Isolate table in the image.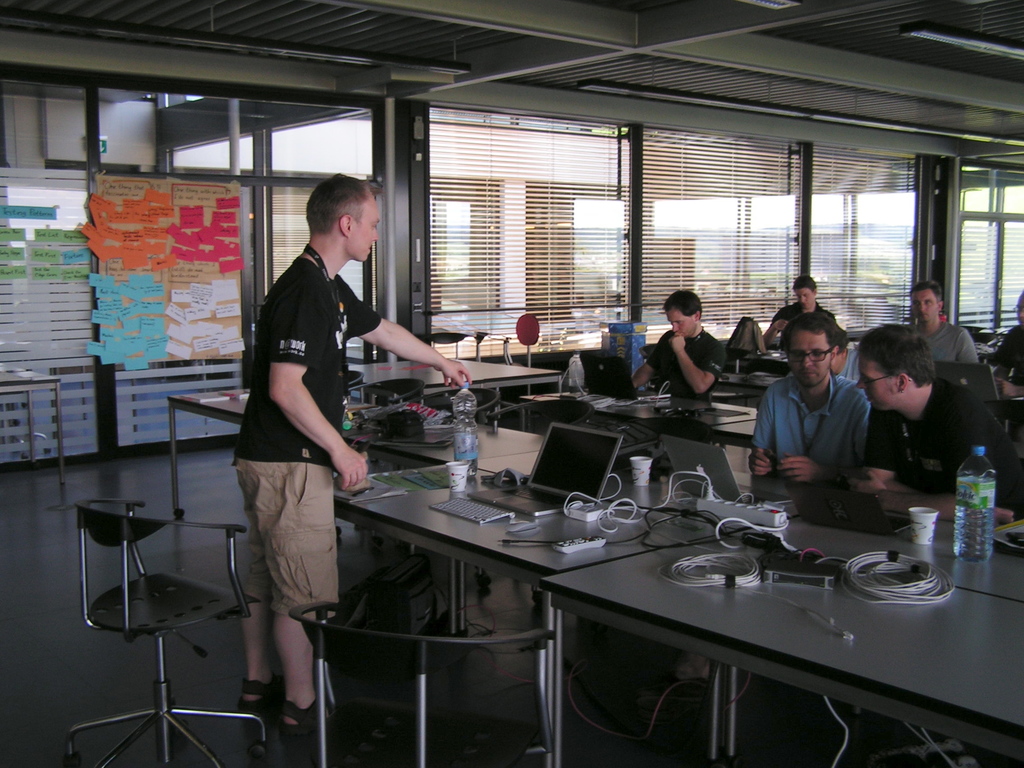
Isolated region: (348, 357, 567, 415).
